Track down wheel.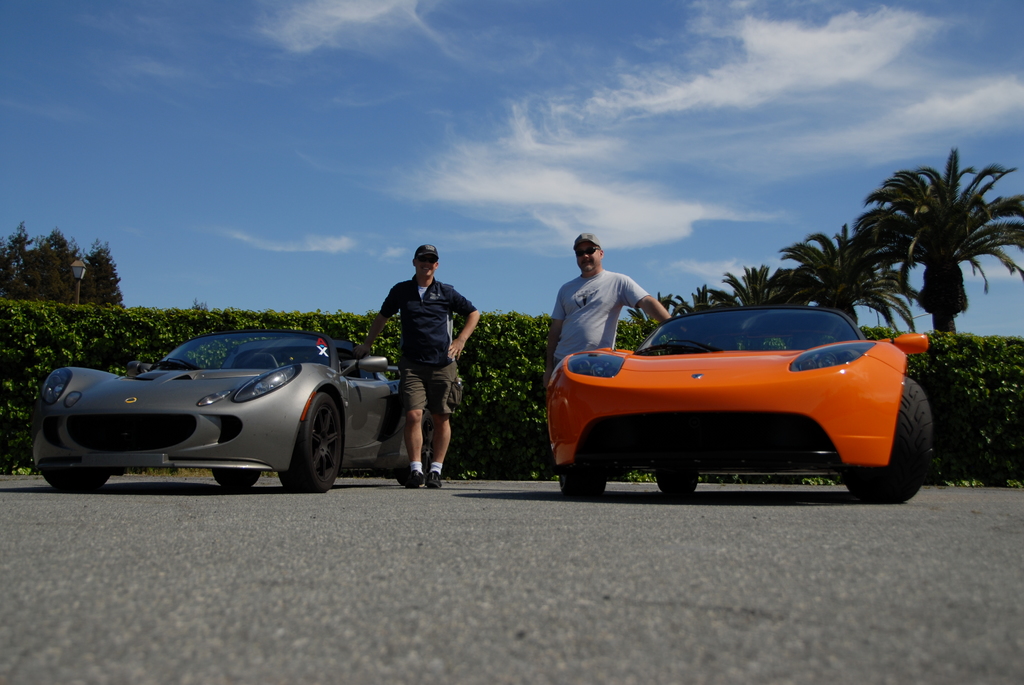
Tracked to rect(556, 472, 609, 502).
